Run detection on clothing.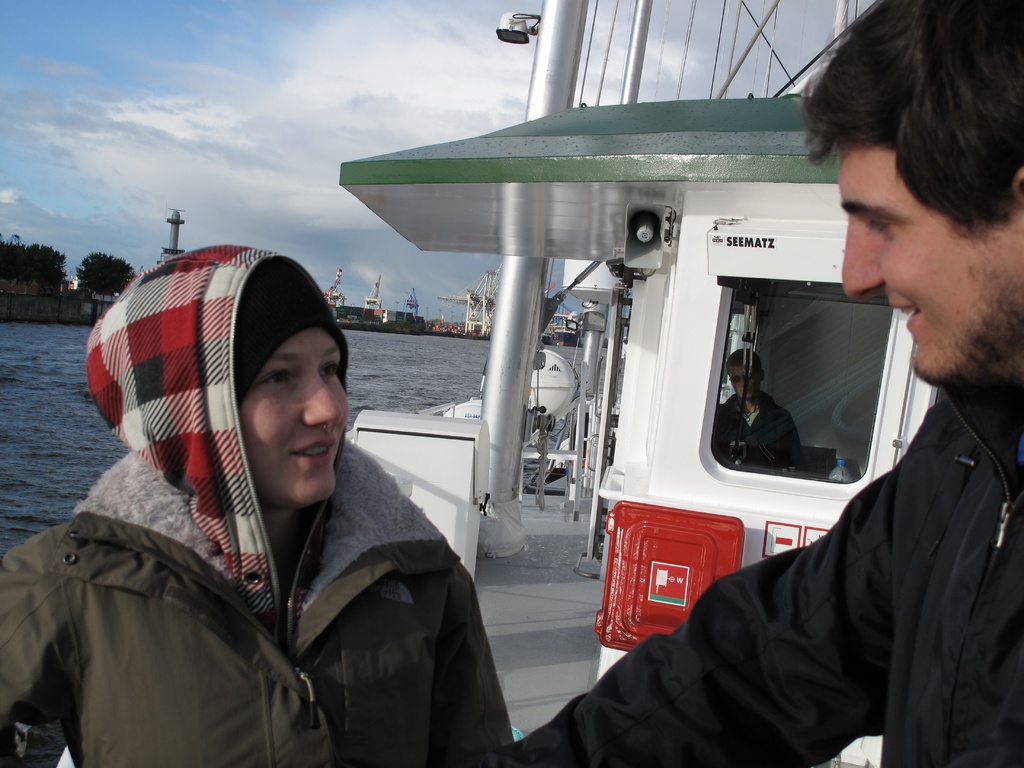
Result: detection(0, 448, 509, 767).
